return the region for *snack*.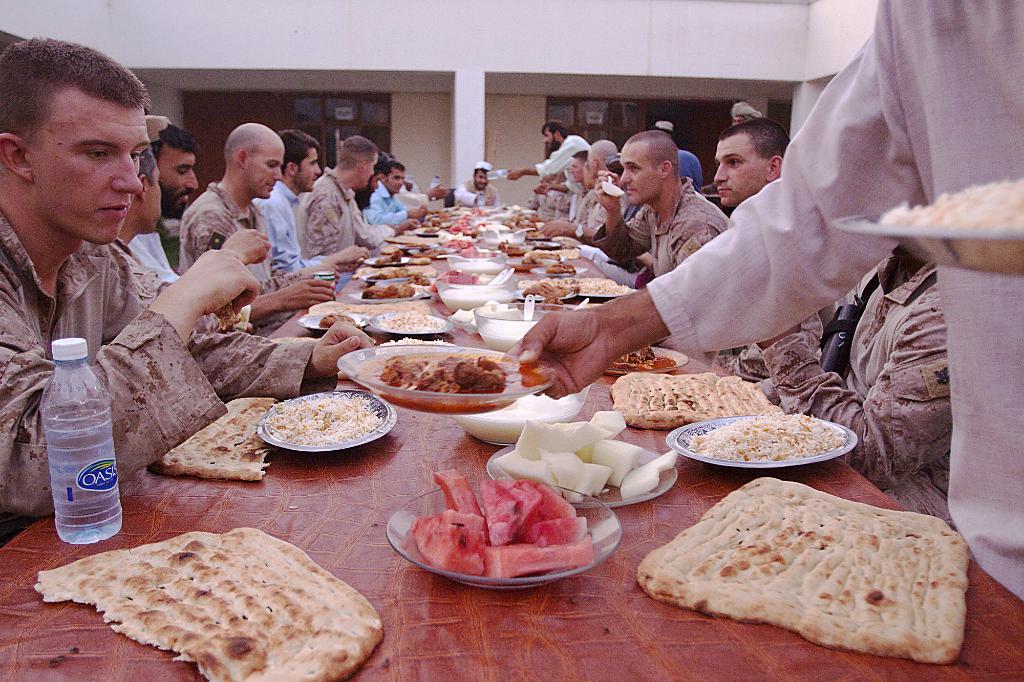
BBox(524, 296, 563, 312).
